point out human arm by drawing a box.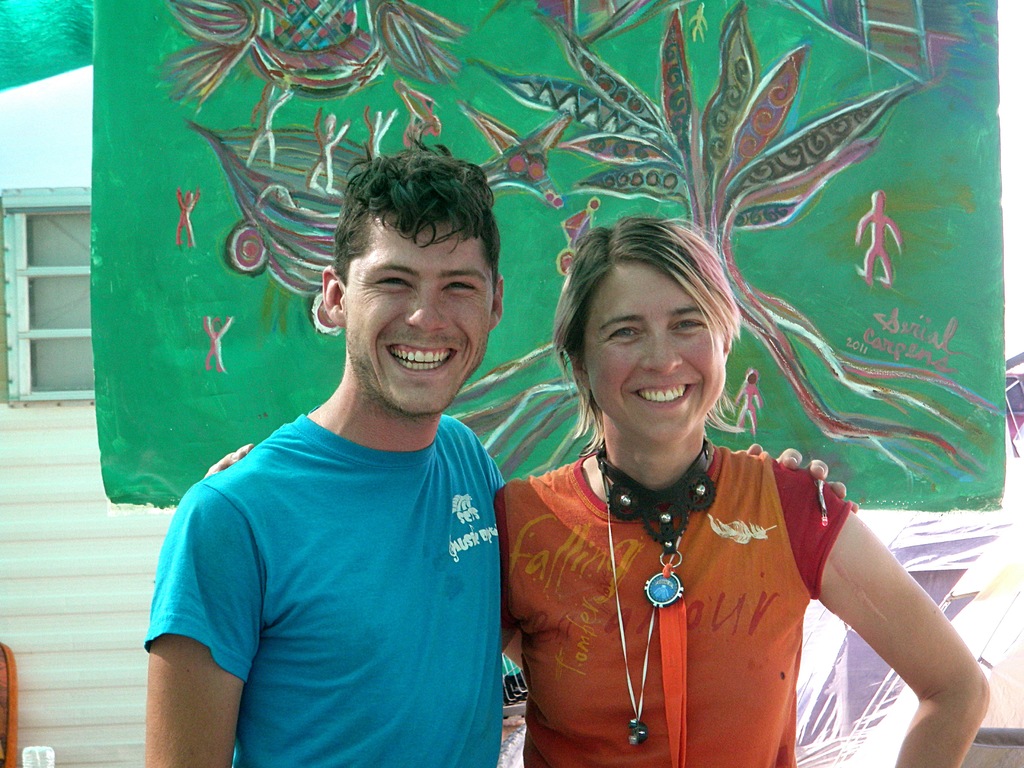
bbox(827, 514, 984, 767).
